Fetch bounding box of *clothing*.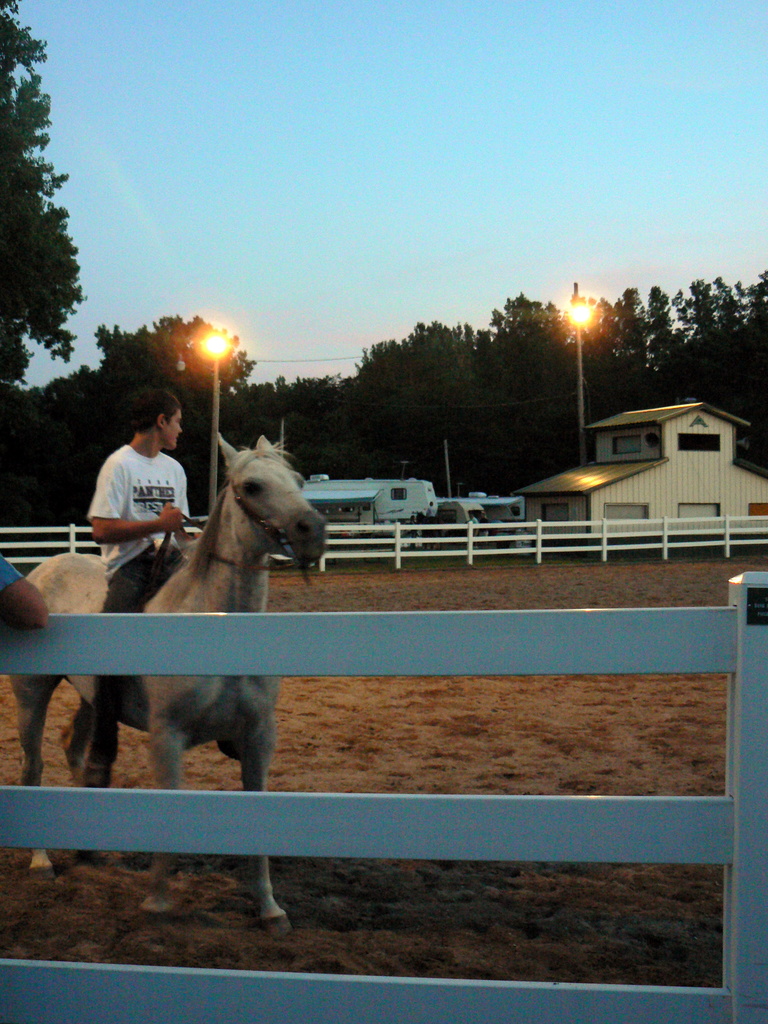
Bbox: left=0, top=550, right=26, bottom=599.
